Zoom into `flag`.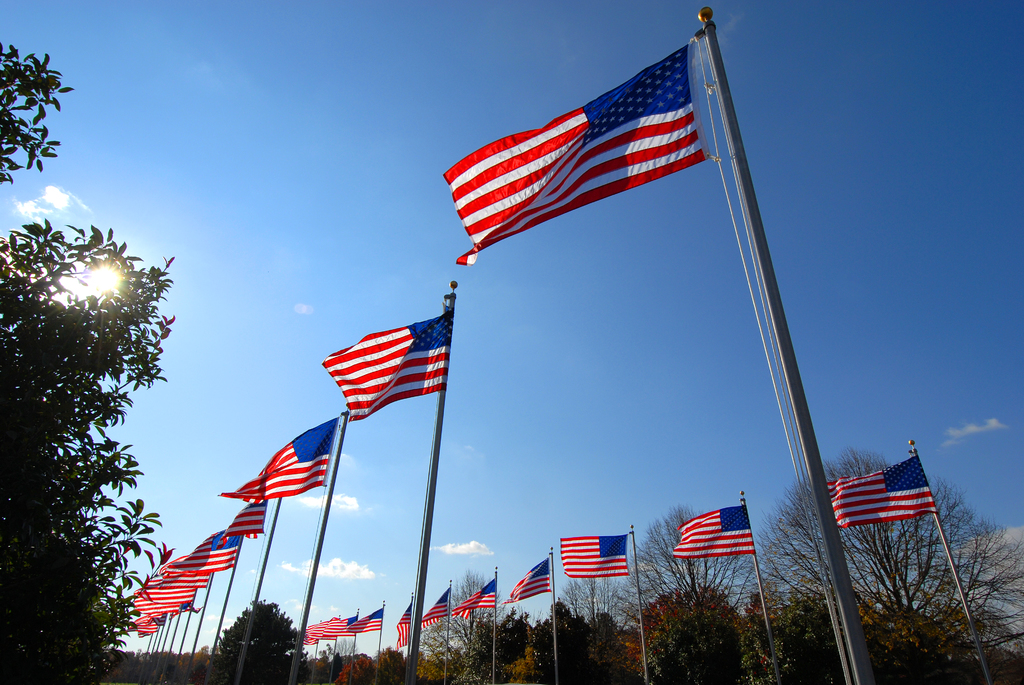
Zoom target: x1=312, y1=318, x2=454, y2=429.
